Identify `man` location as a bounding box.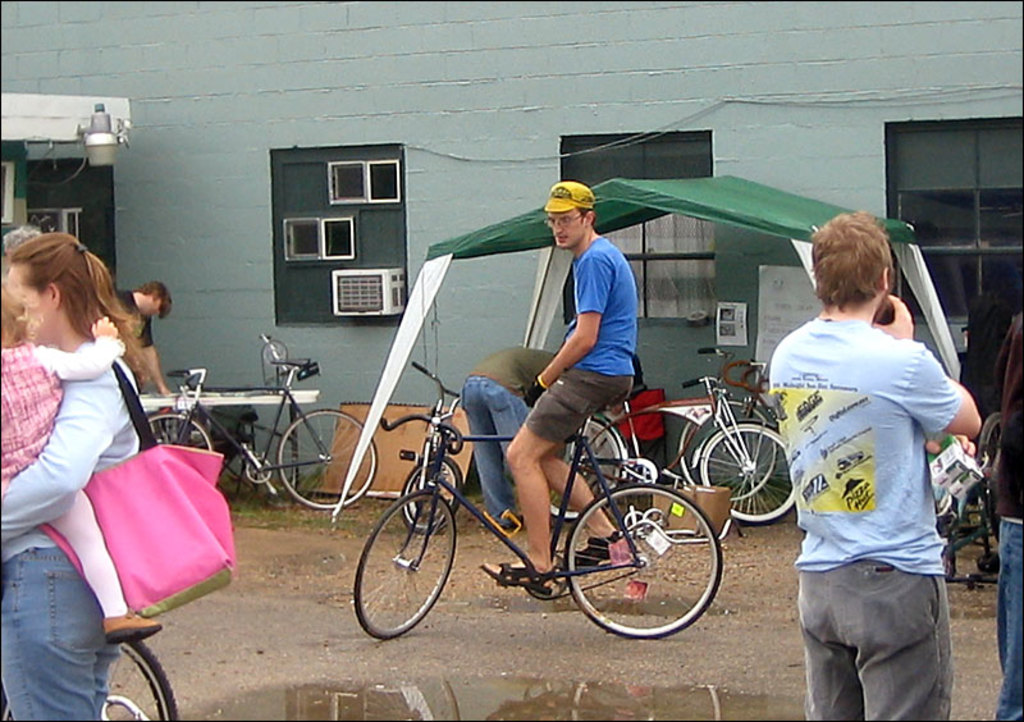
pyautogui.locateOnScreen(758, 232, 986, 712).
